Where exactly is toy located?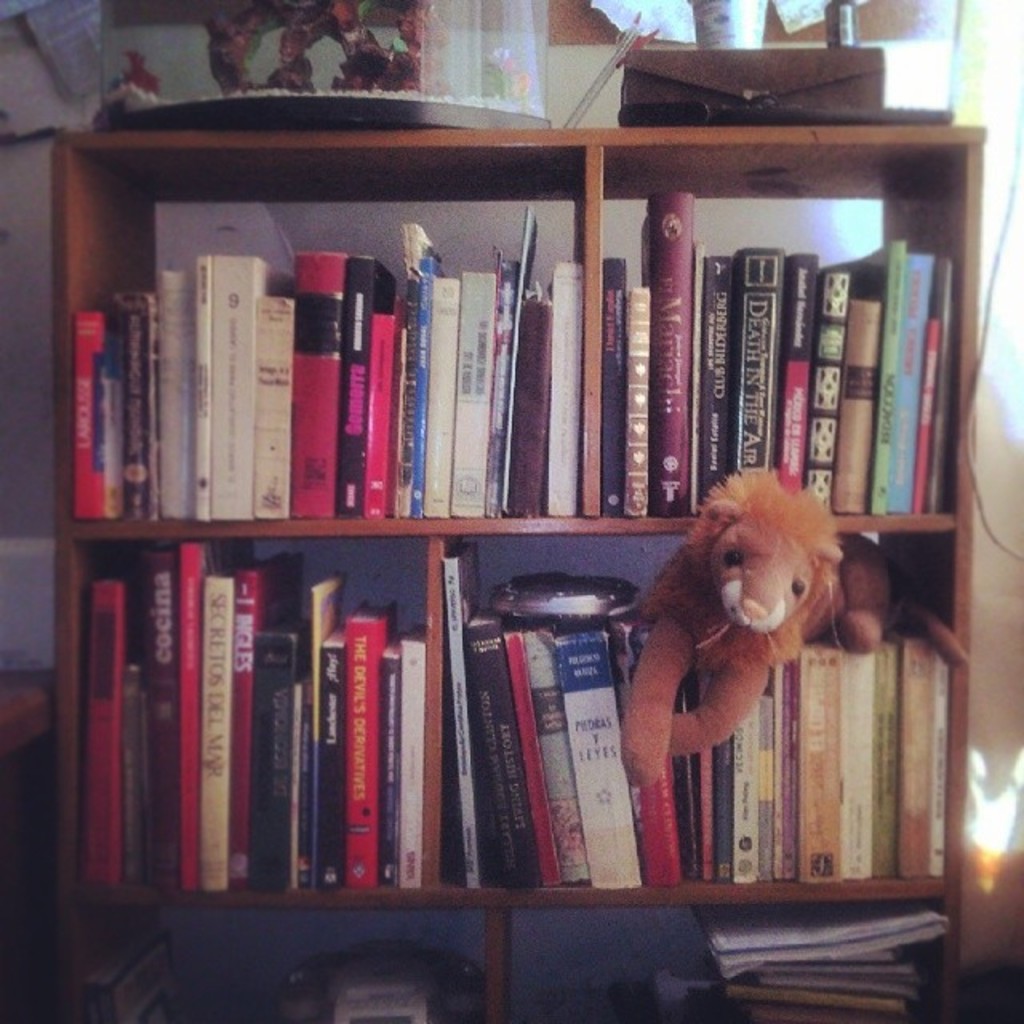
Its bounding box is [x1=208, y1=0, x2=448, y2=93].
